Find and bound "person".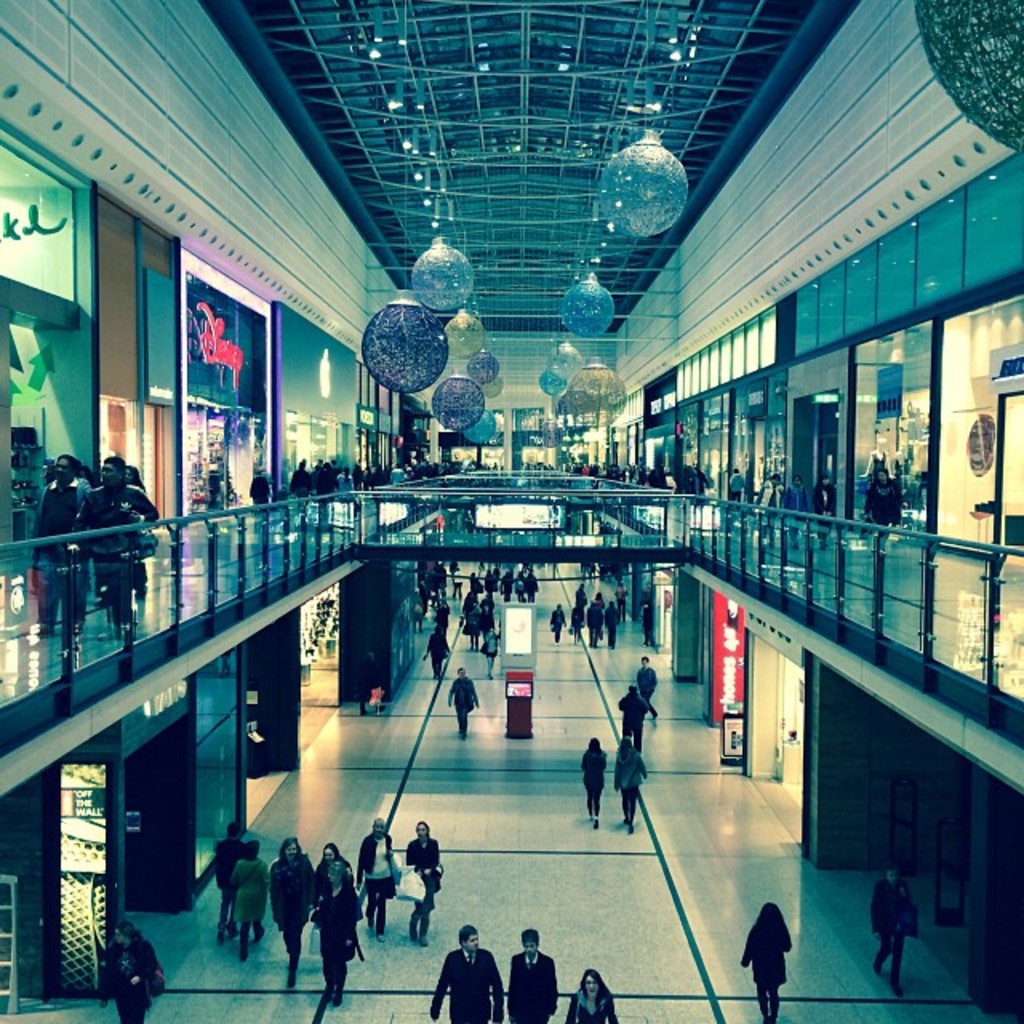
Bound: 434 558 450 597.
